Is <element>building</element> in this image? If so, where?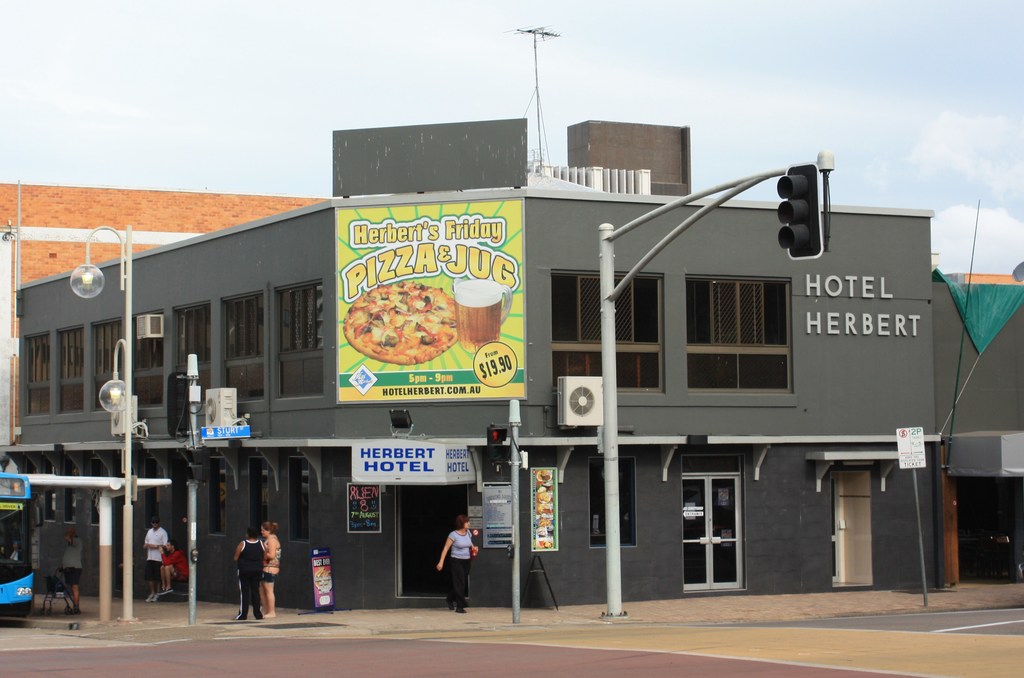
Yes, at crop(0, 115, 1023, 608).
